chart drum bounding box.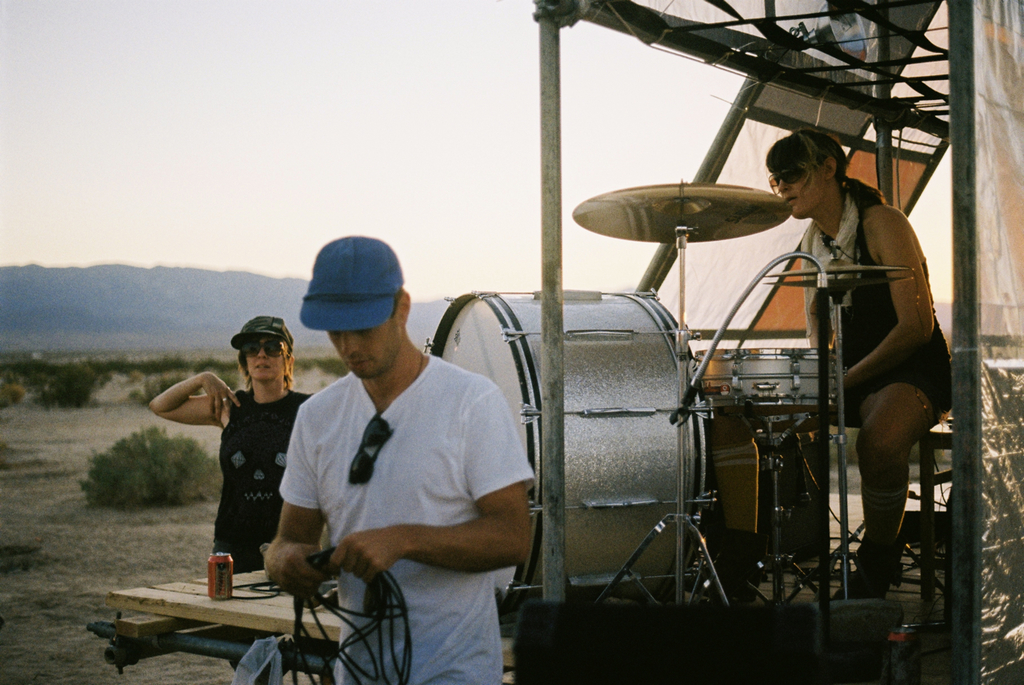
Charted: [x1=423, y1=288, x2=718, y2=613].
